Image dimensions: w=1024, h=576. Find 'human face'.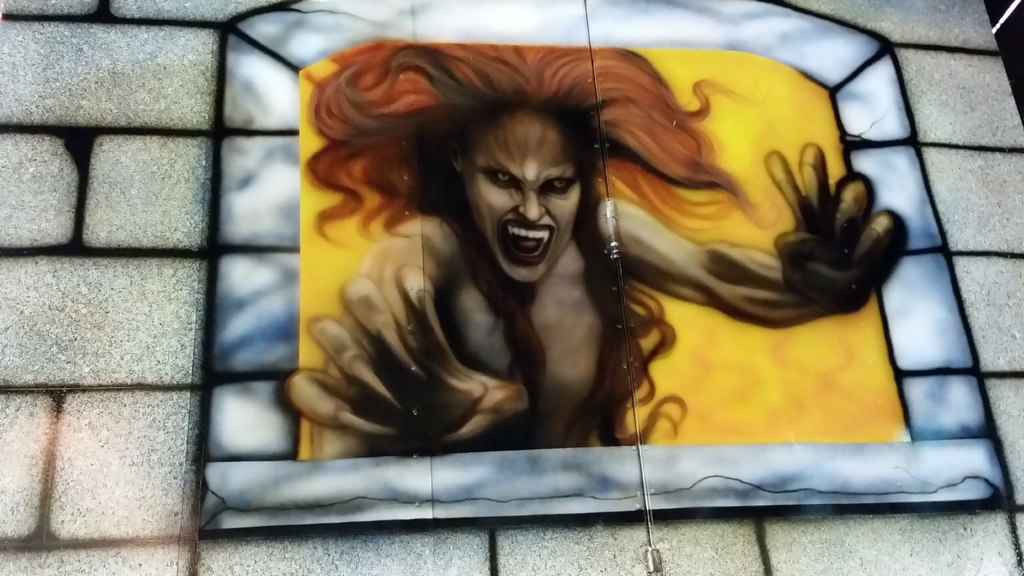
x1=460 y1=112 x2=589 y2=276.
